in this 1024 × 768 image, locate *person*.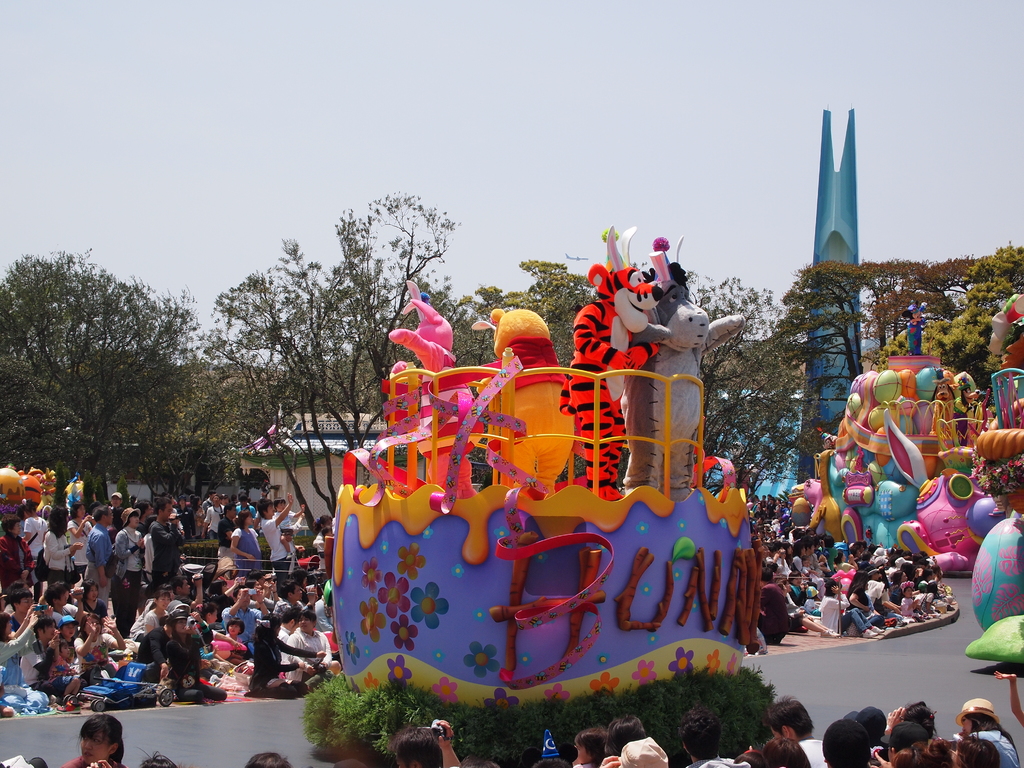
Bounding box: (245, 752, 297, 767).
